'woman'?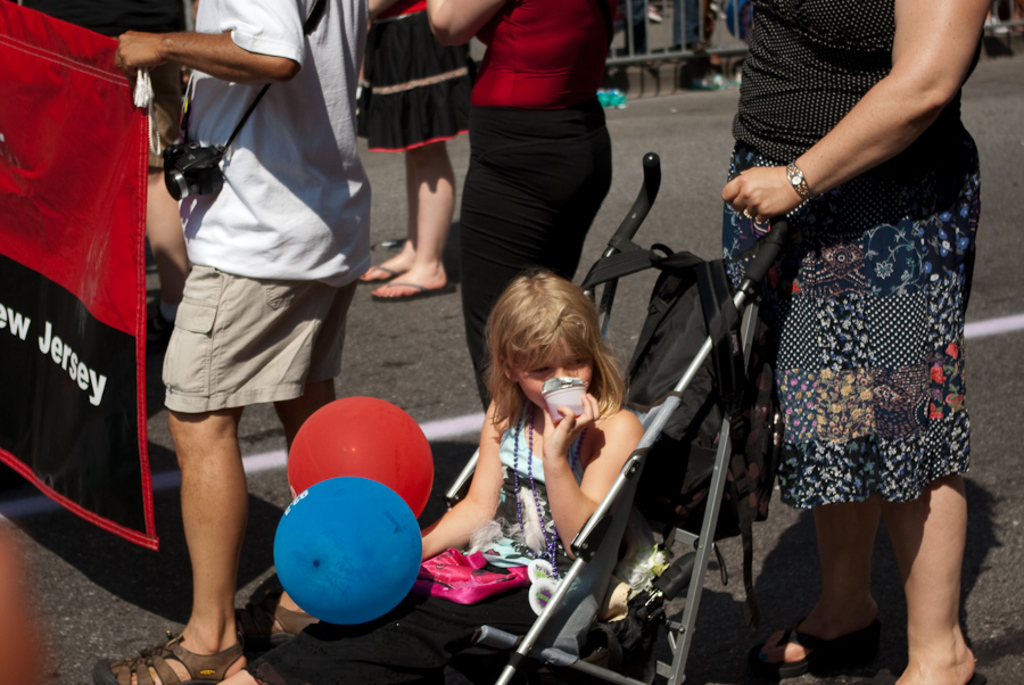
[423, 0, 652, 341]
